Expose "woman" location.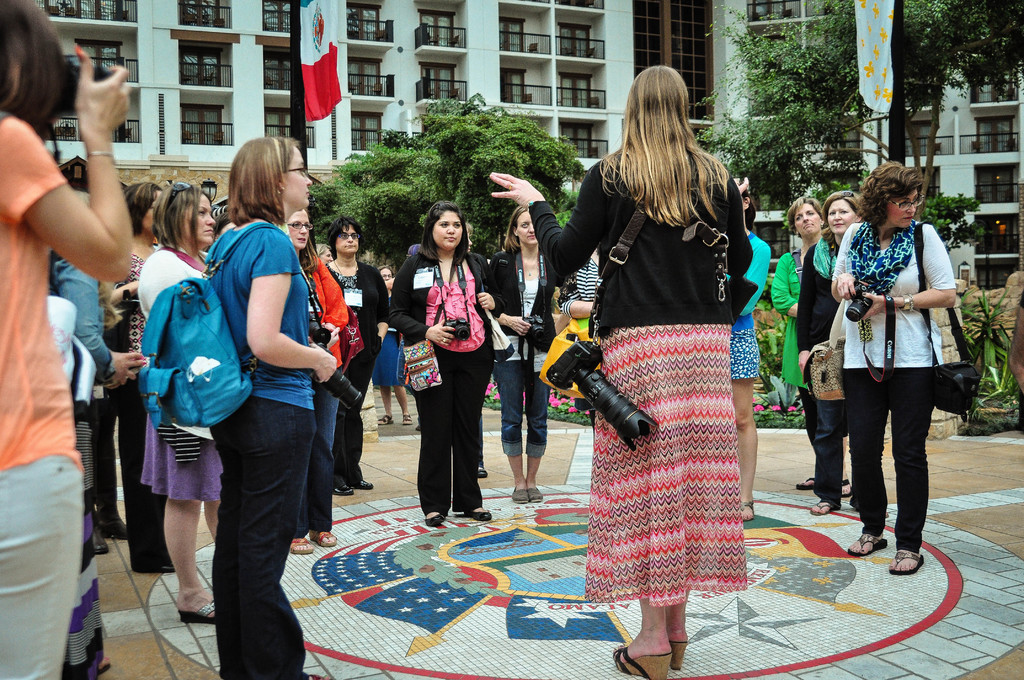
Exposed at [x1=196, y1=125, x2=349, y2=679].
